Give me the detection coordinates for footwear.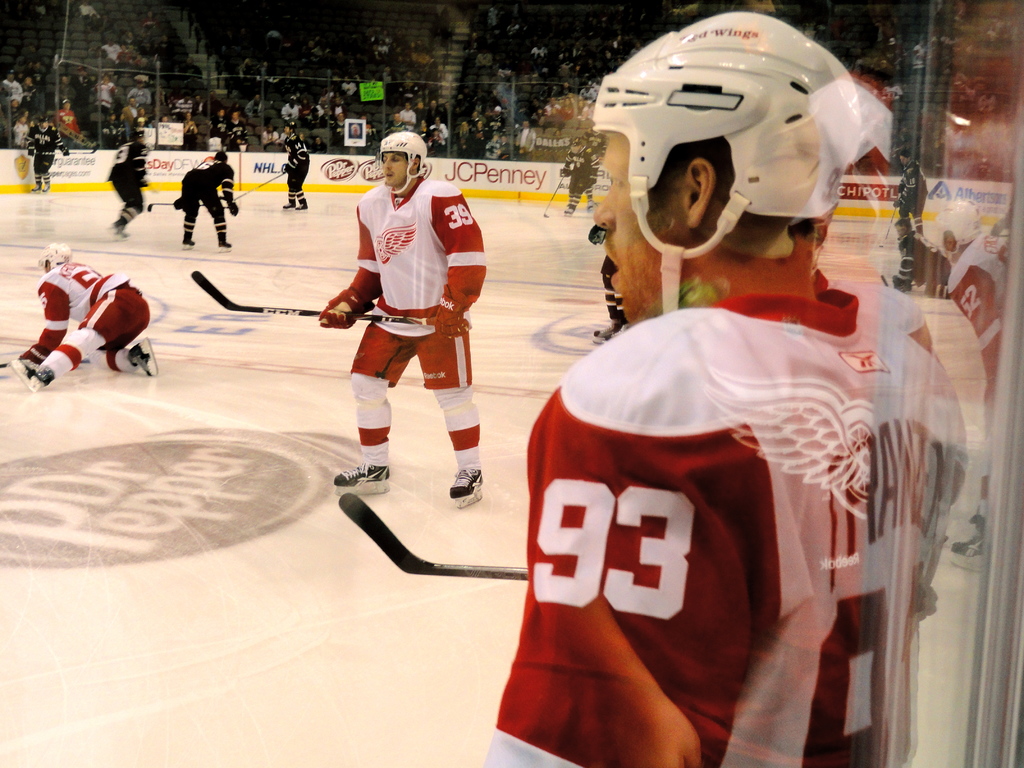
[x1=38, y1=182, x2=51, y2=193].
